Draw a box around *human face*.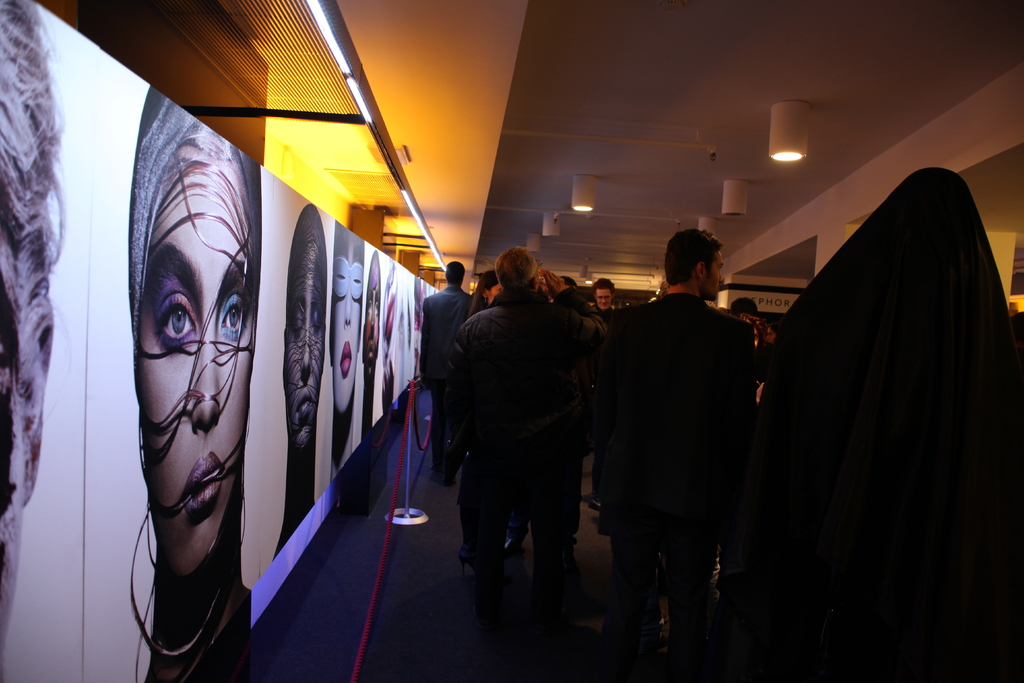
locate(284, 210, 328, 461).
